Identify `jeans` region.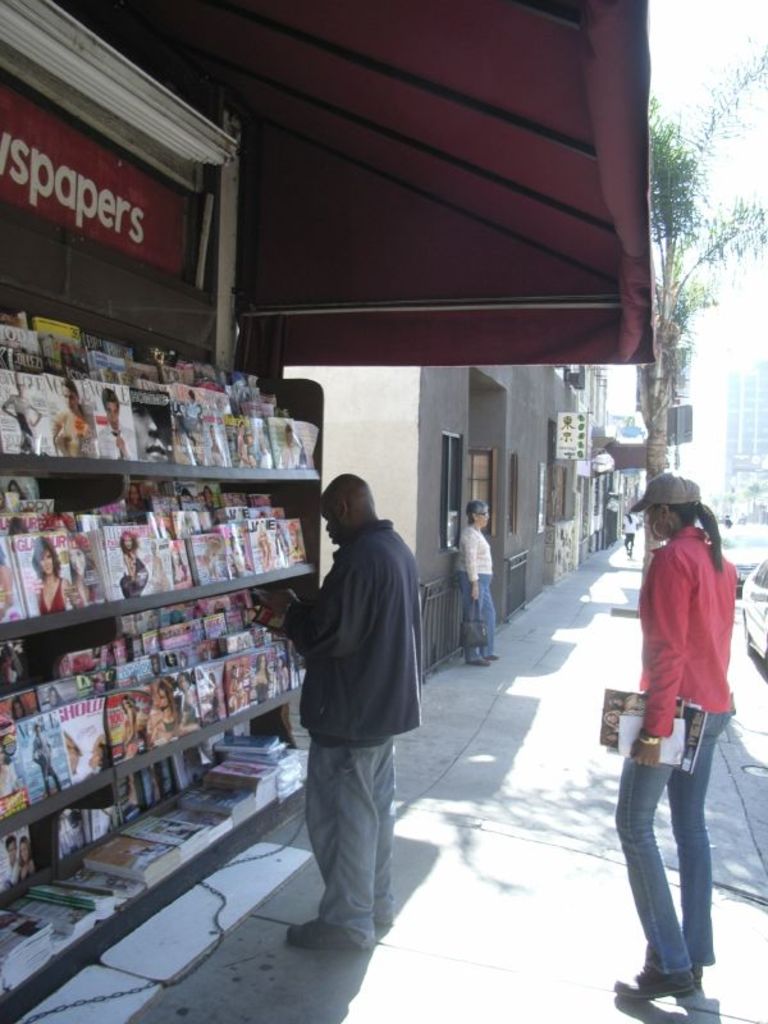
Region: [461,571,500,664].
